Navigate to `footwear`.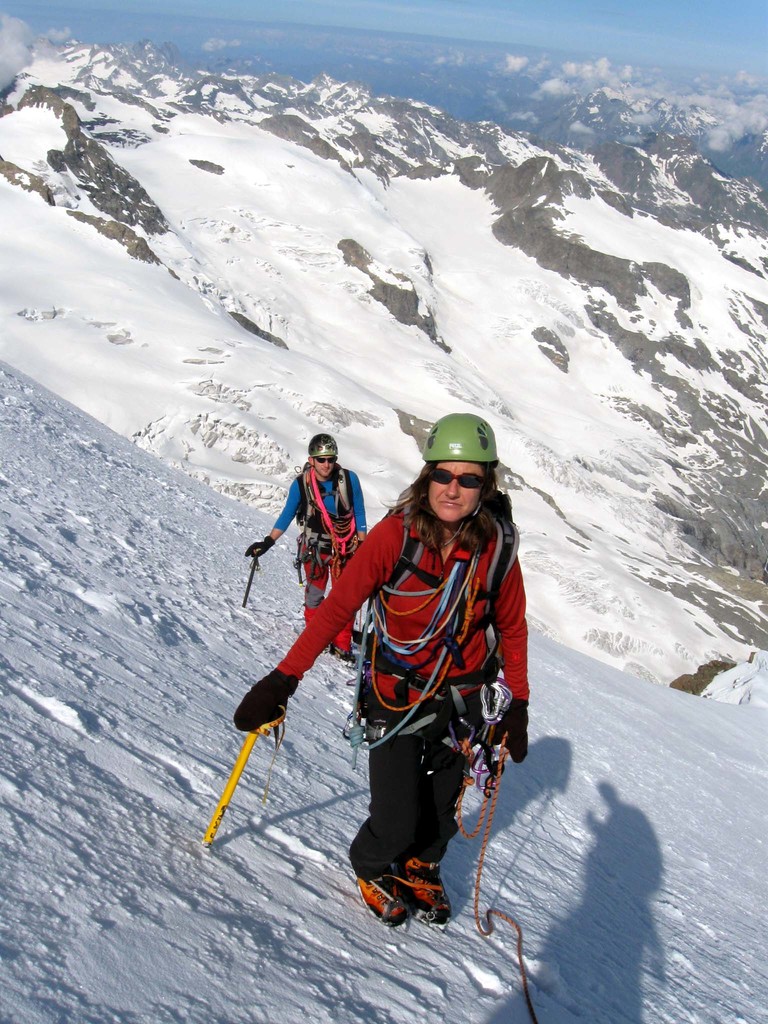
Navigation target: select_region(359, 861, 460, 932).
